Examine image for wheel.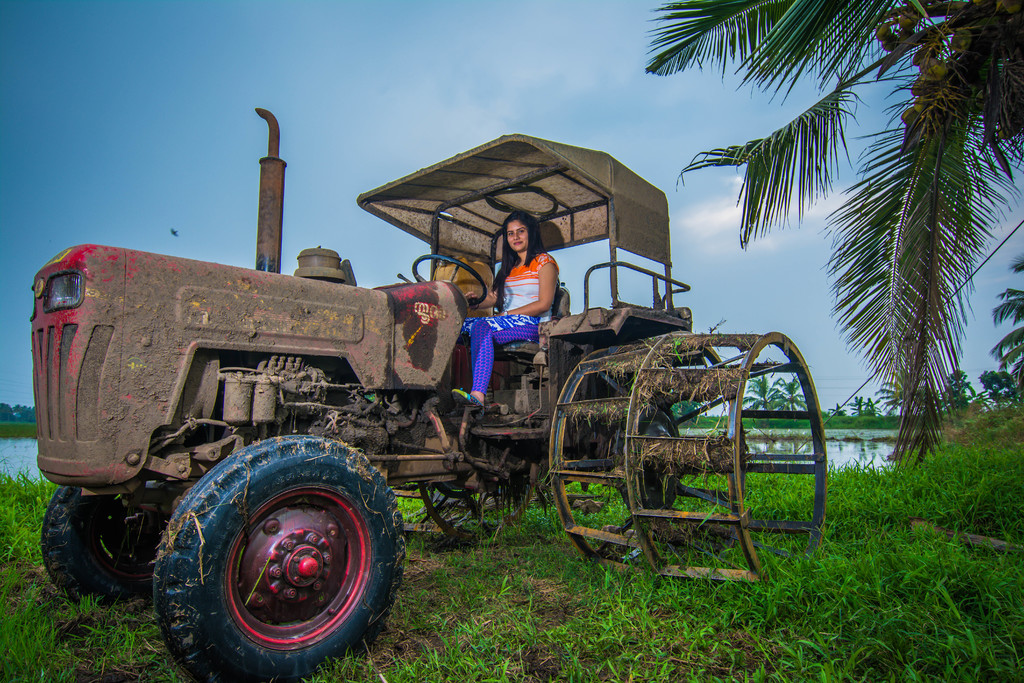
Examination result: bbox=(40, 483, 166, 605).
